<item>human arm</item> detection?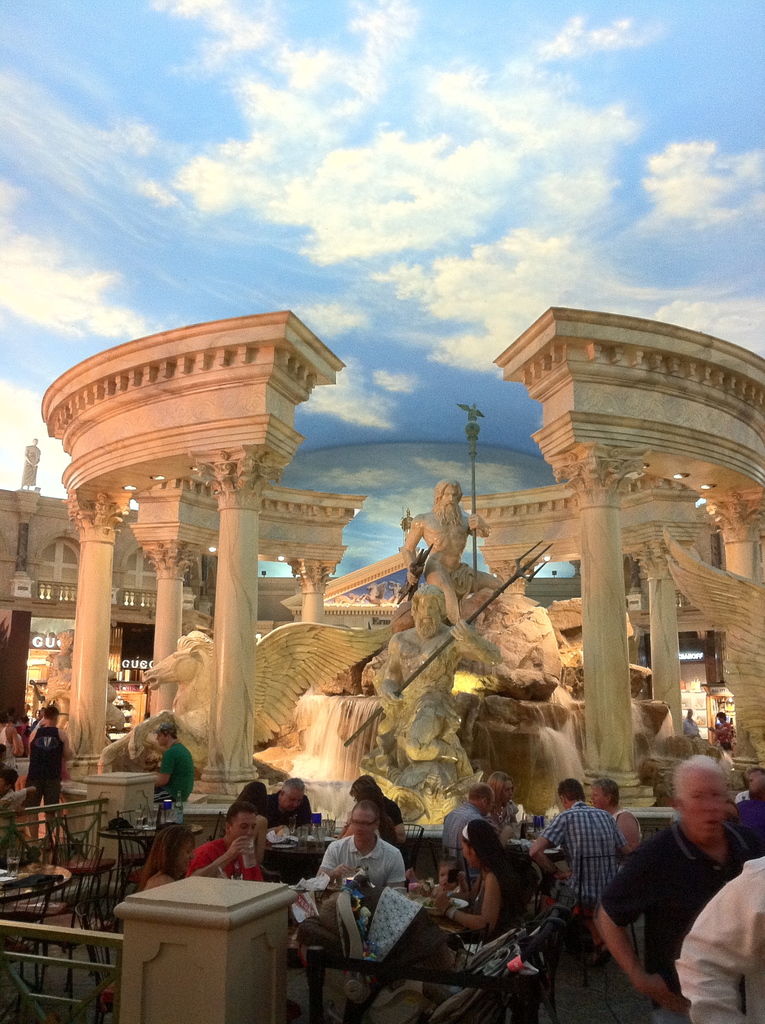
<box>11,788,35,808</box>
